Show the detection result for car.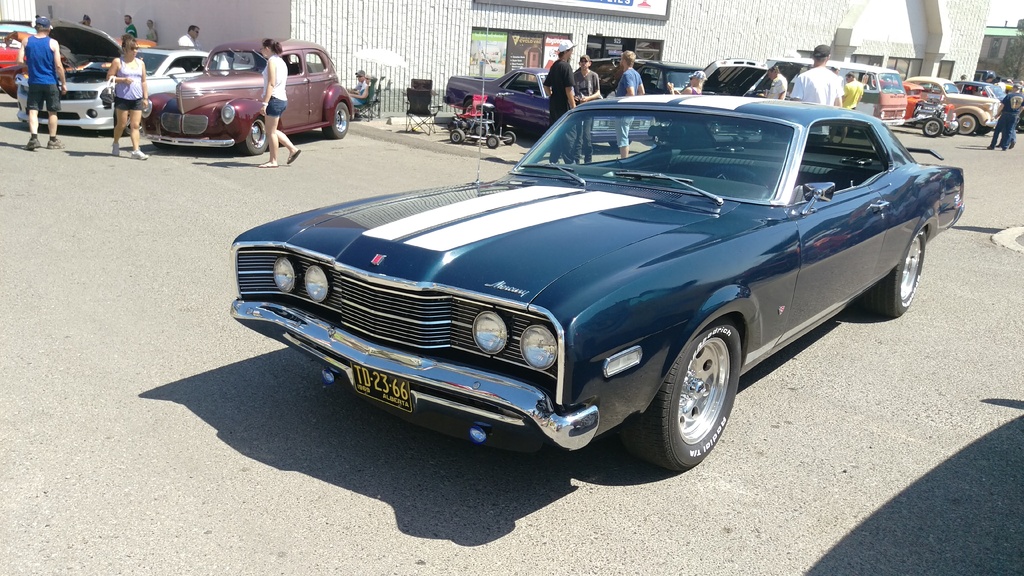
box(449, 65, 625, 145).
